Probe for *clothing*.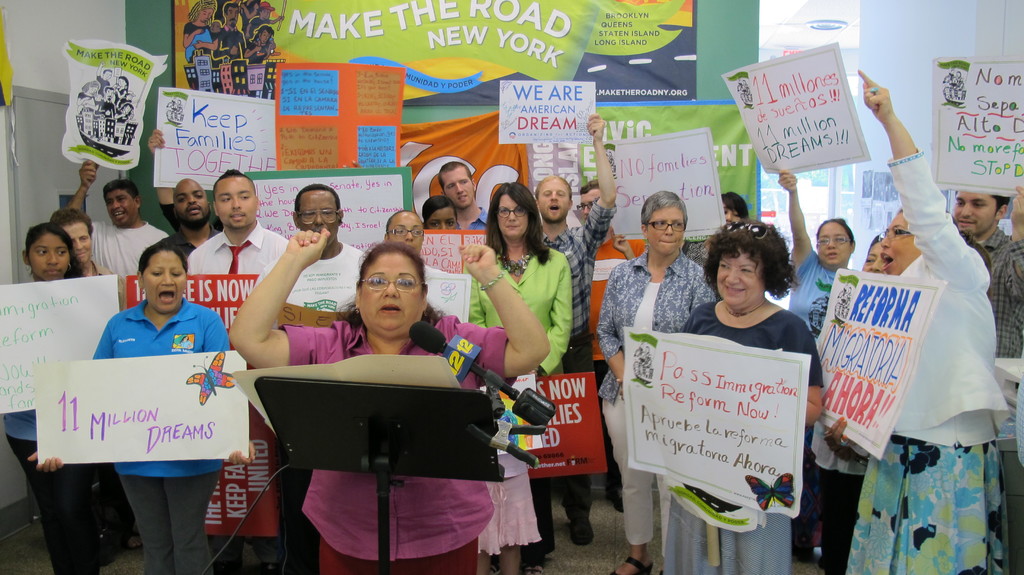
Probe result: bbox=(541, 204, 591, 537).
